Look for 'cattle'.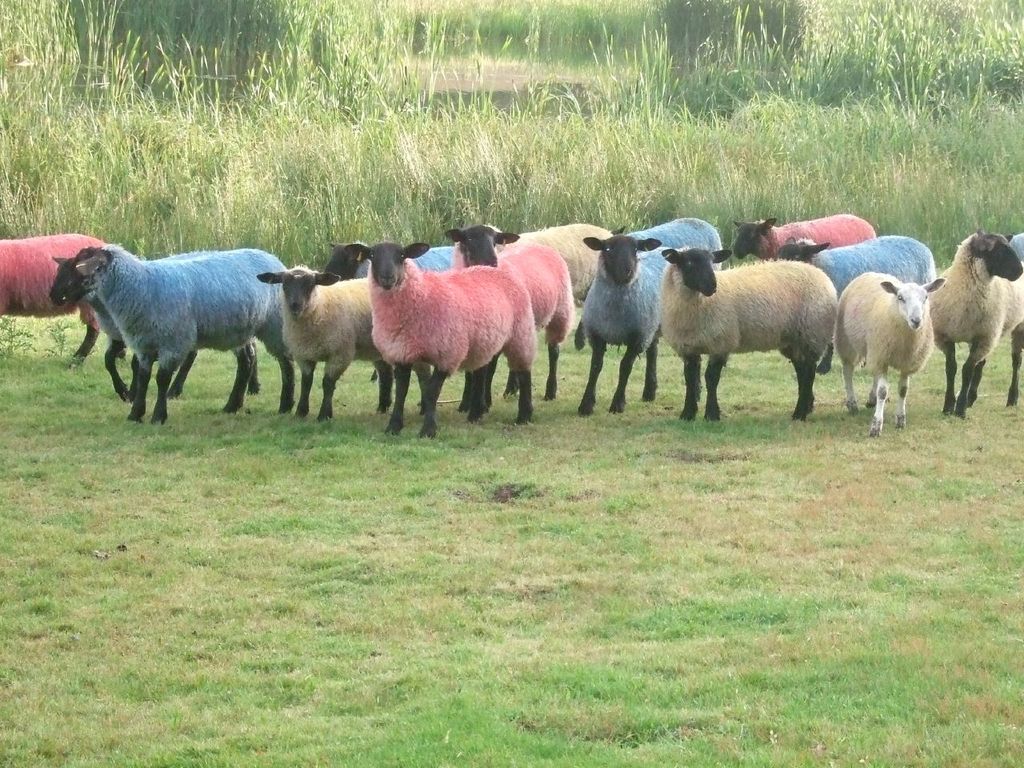
Found: l=574, t=231, r=694, b=418.
